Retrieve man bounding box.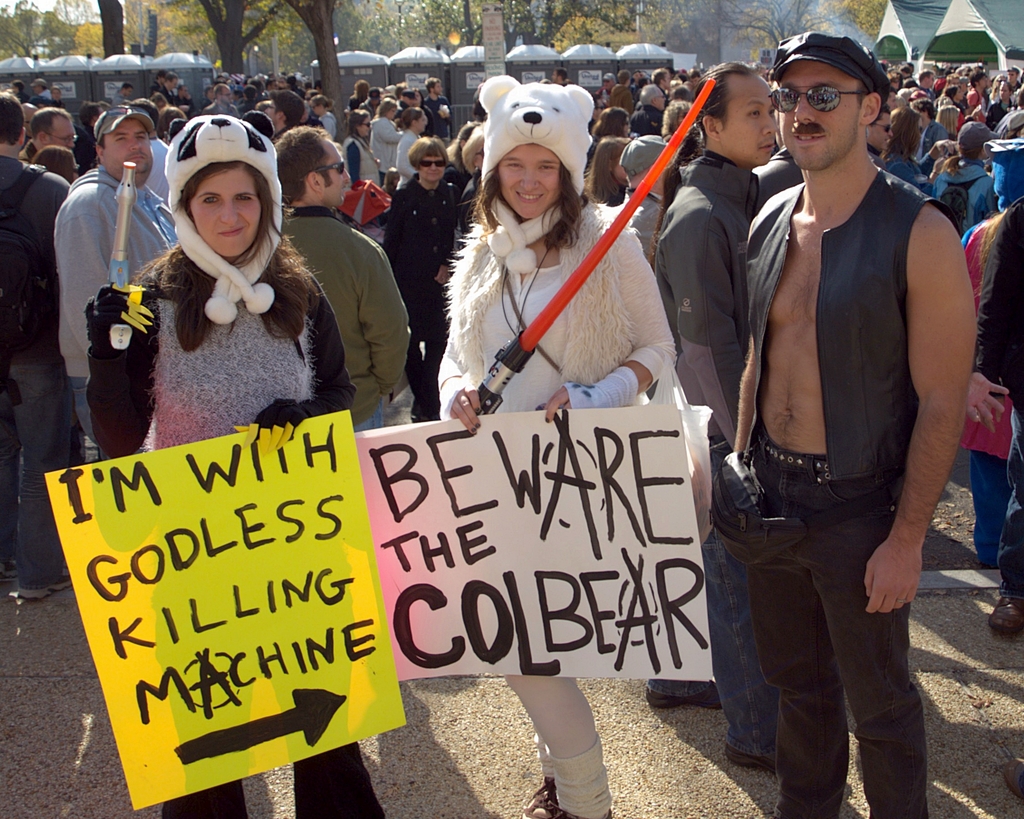
Bounding box: crop(144, 67, 164, 93).
